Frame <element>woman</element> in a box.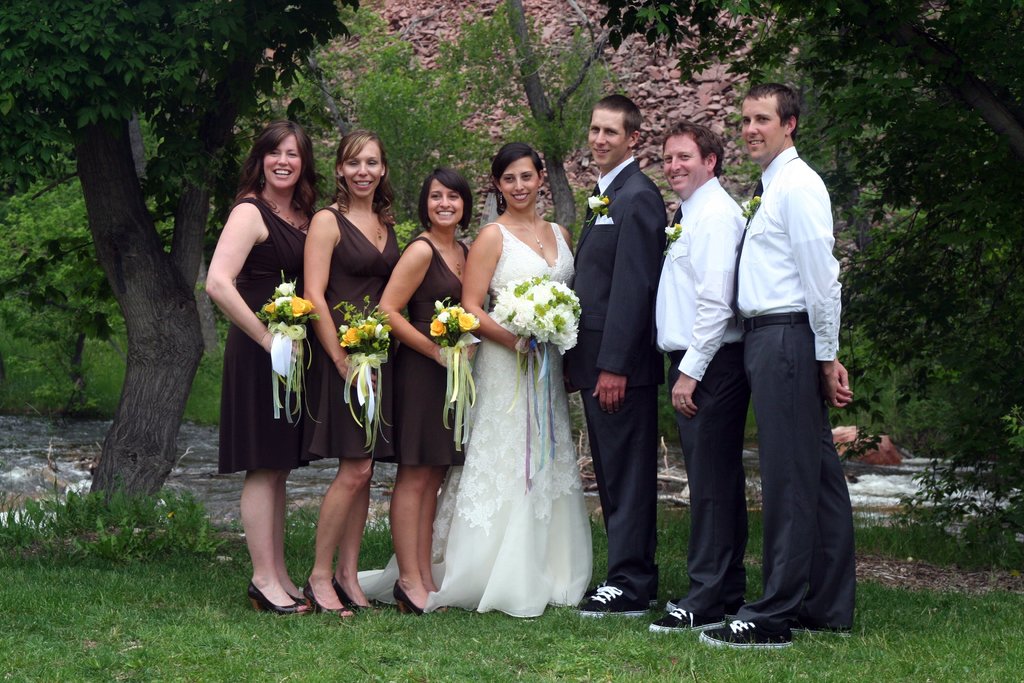
l=195, t=120, r=312, b=620.
